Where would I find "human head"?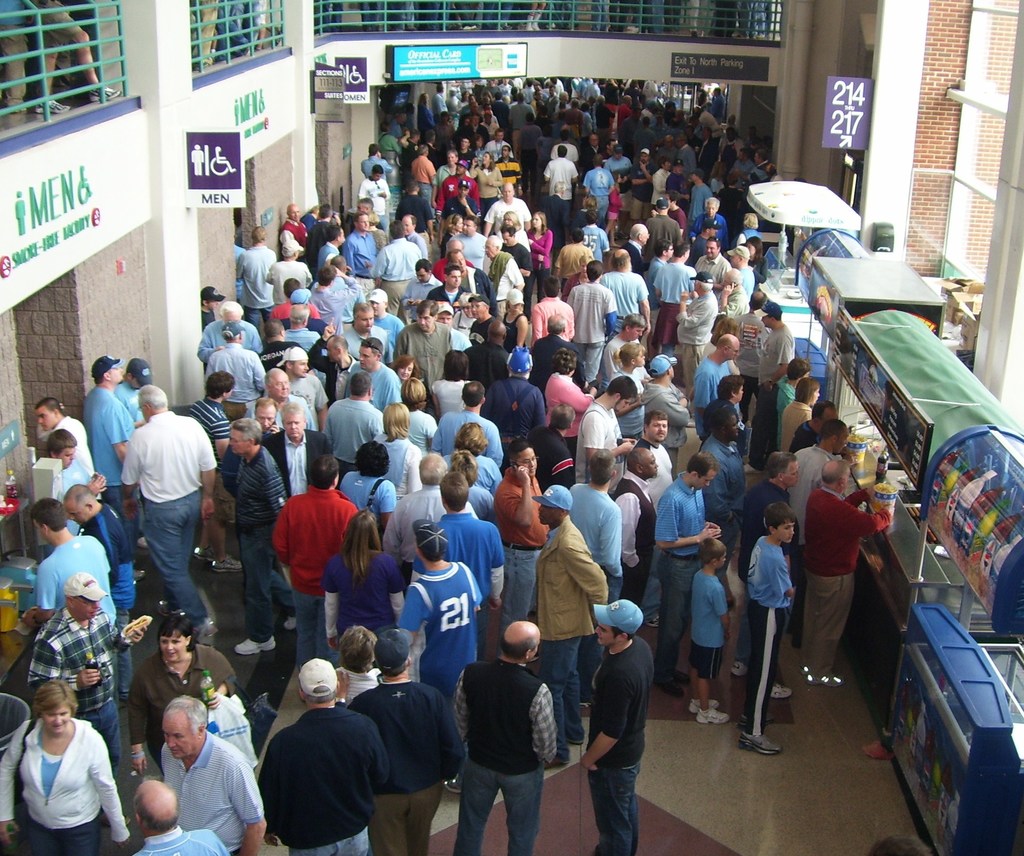
At l=67, t=482, r=93, b=527.
